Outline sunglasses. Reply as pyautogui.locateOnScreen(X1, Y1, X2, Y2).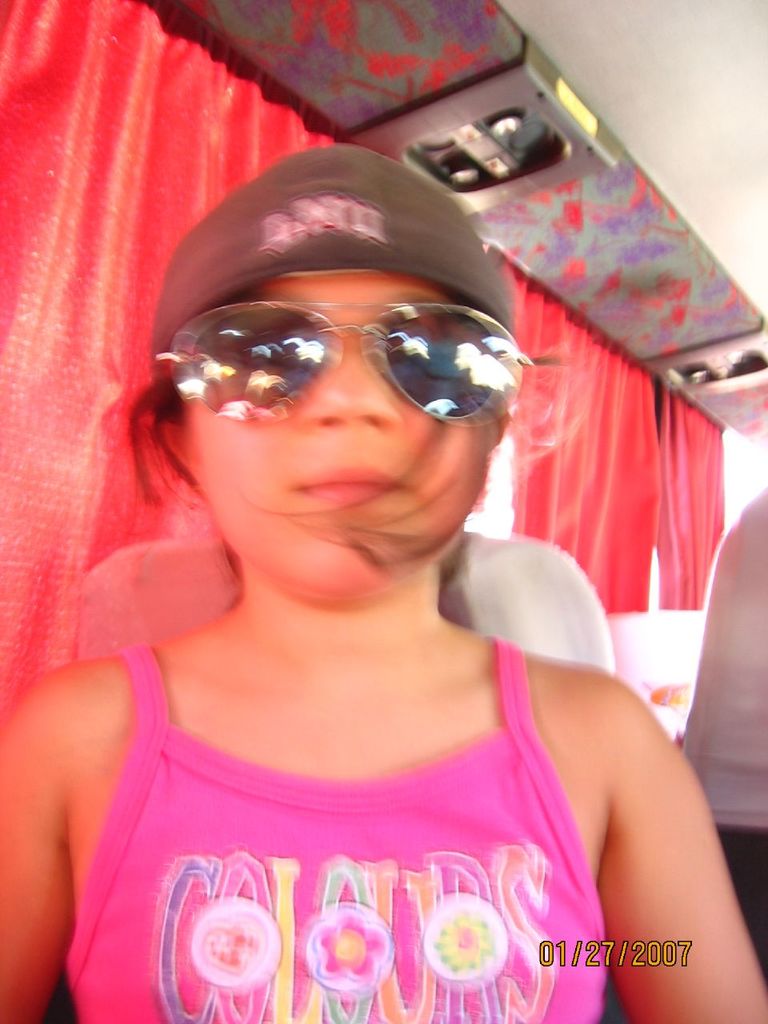
pyautogui.locateOnScreen(159, 298, 529, 421).
